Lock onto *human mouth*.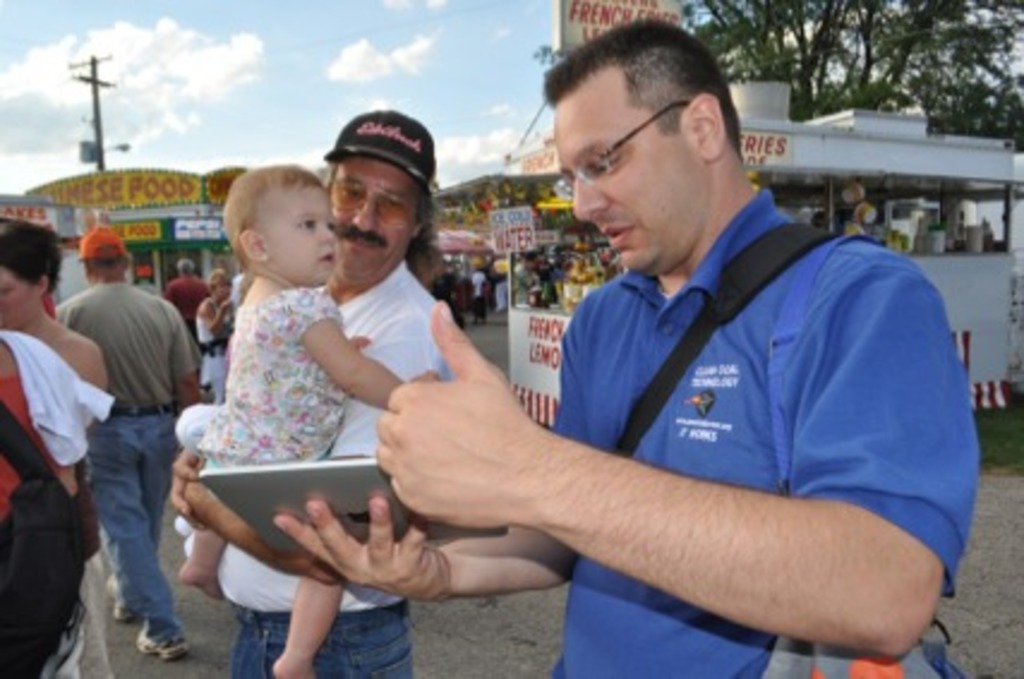
Locked: 319:247:333:264.
